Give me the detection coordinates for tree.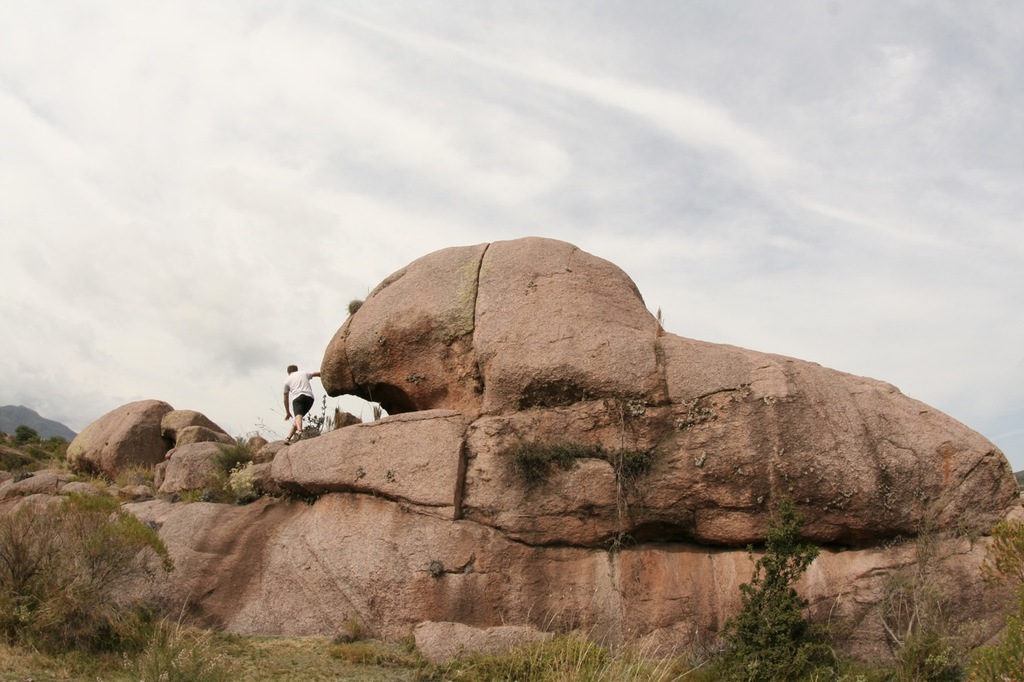
<box>12,467,188,618</box>.
